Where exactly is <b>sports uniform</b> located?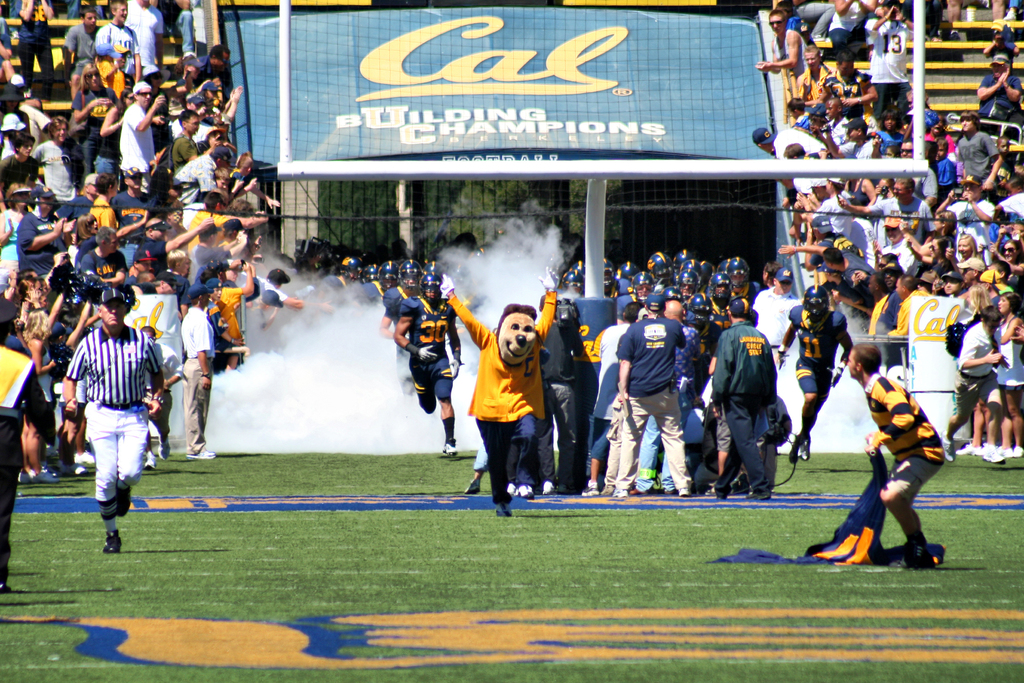
Its bounding box is bbox(214, 278, 246, 341).
